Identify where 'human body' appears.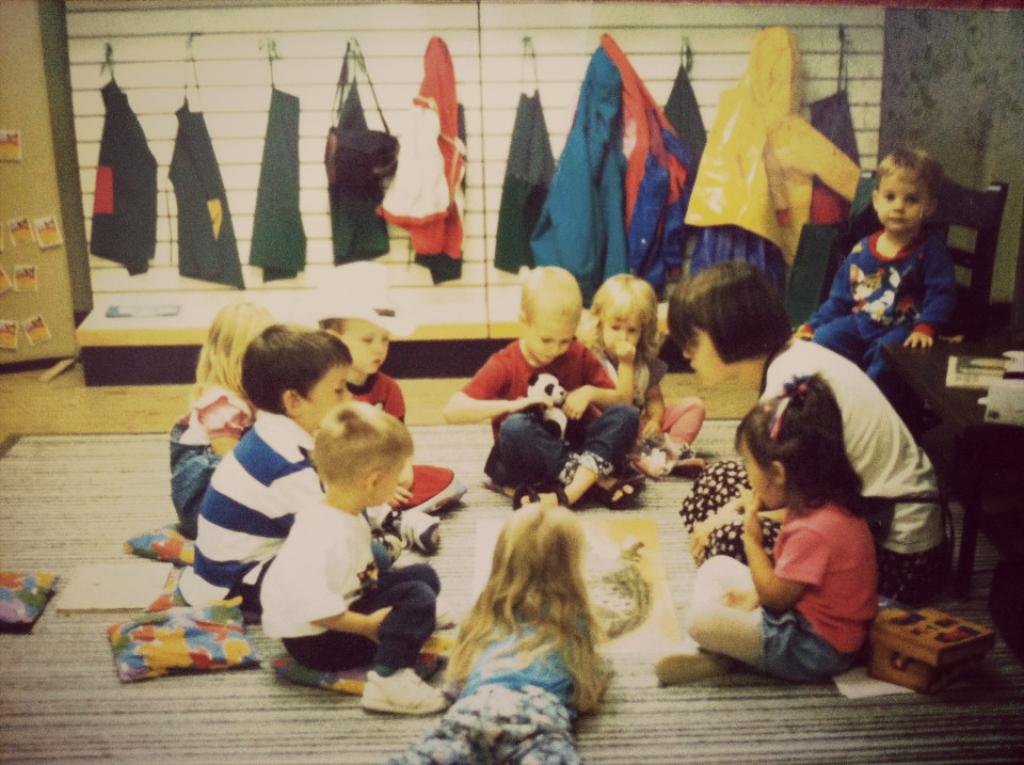
Appears at {"x1": 258, "y1": 398, "x2": 449, "y2": 715}.
